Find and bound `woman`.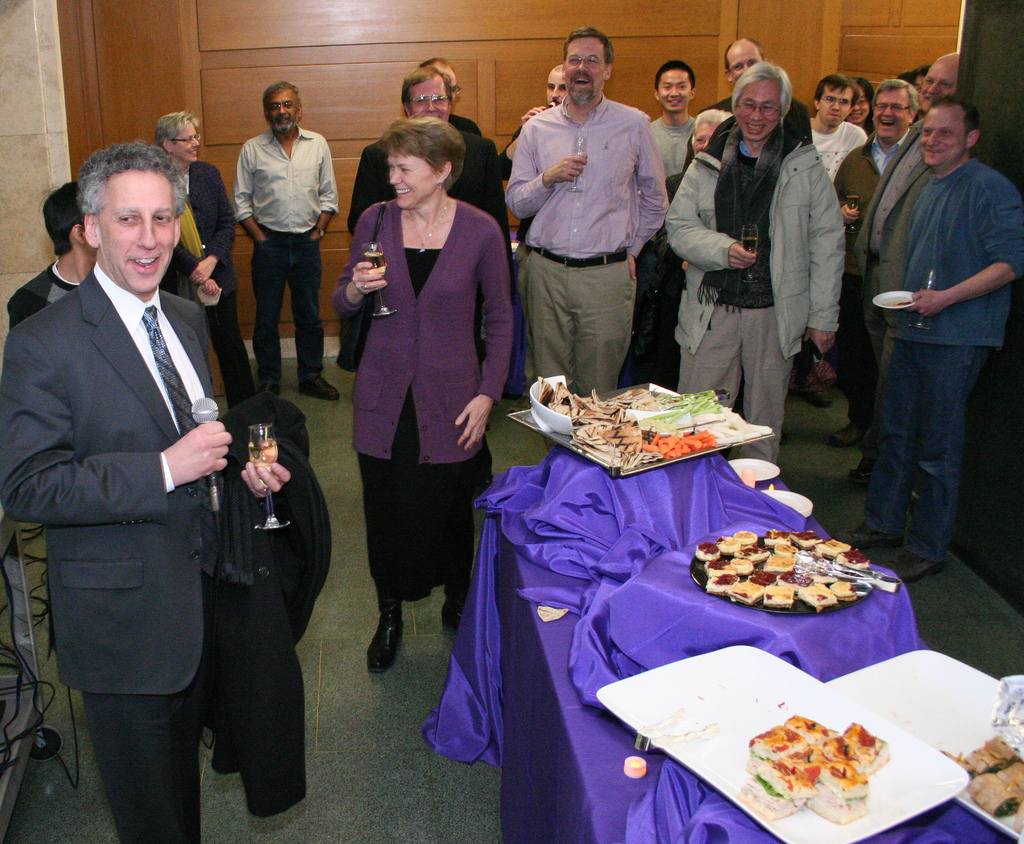
Bound: 346:80:492:731.
